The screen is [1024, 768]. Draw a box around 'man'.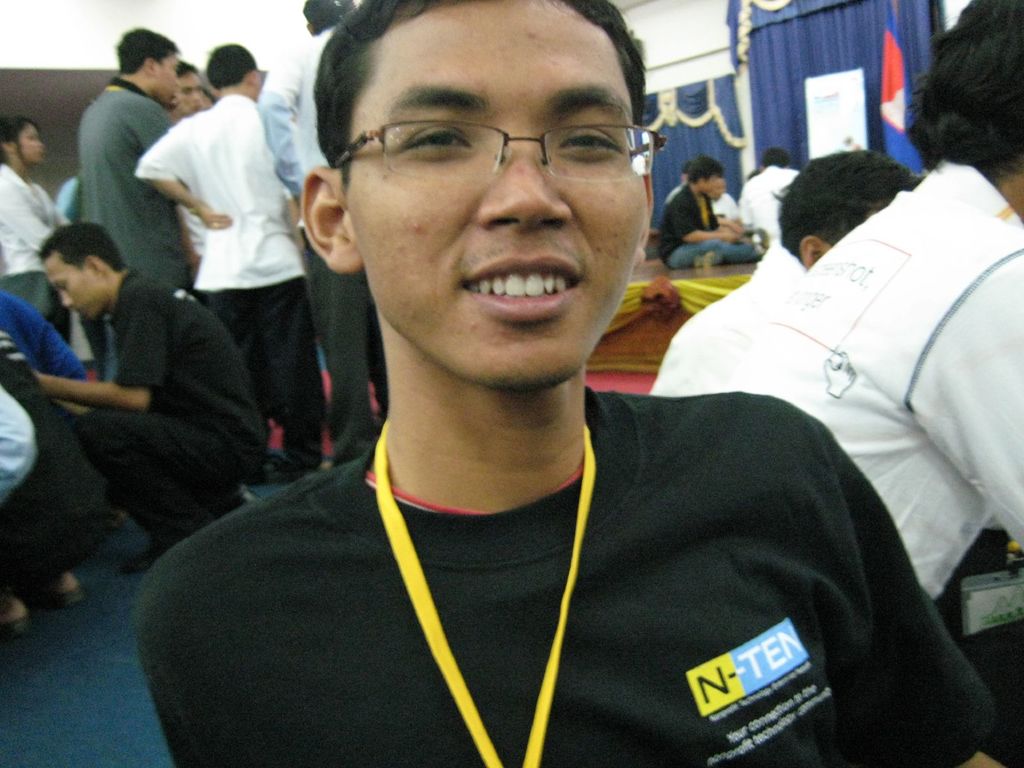
pyautogui.locateOnScreen(139, 0, 999, 767).
